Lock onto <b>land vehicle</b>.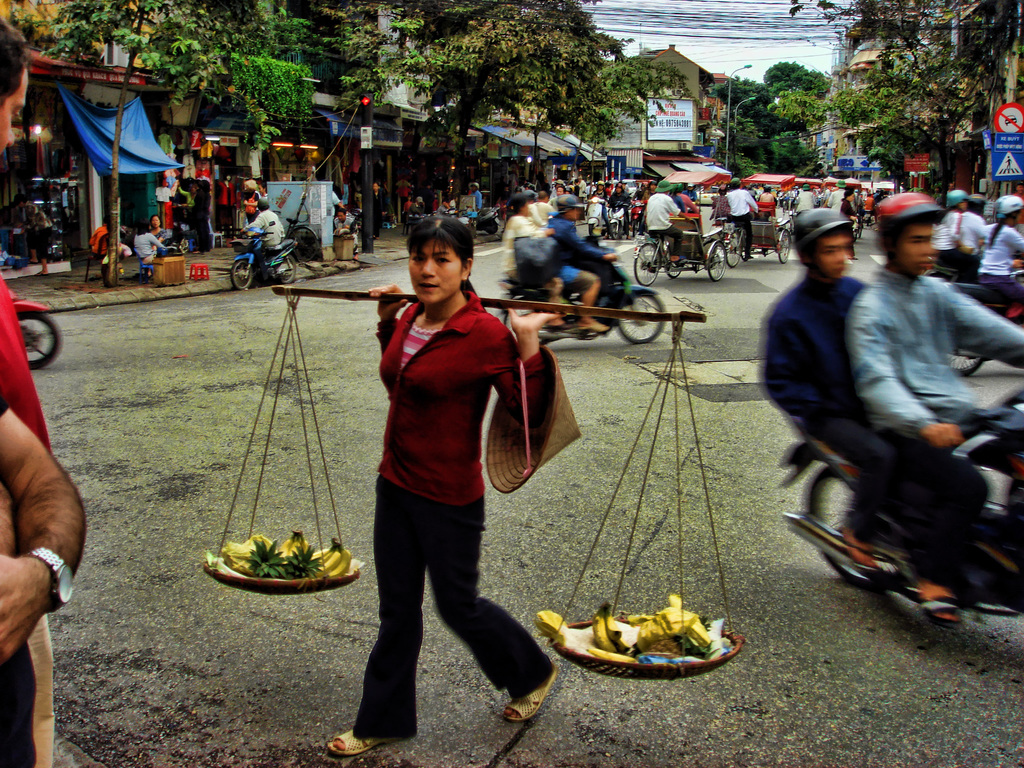
Locked: bbox=(792, 178, 822, 205).
